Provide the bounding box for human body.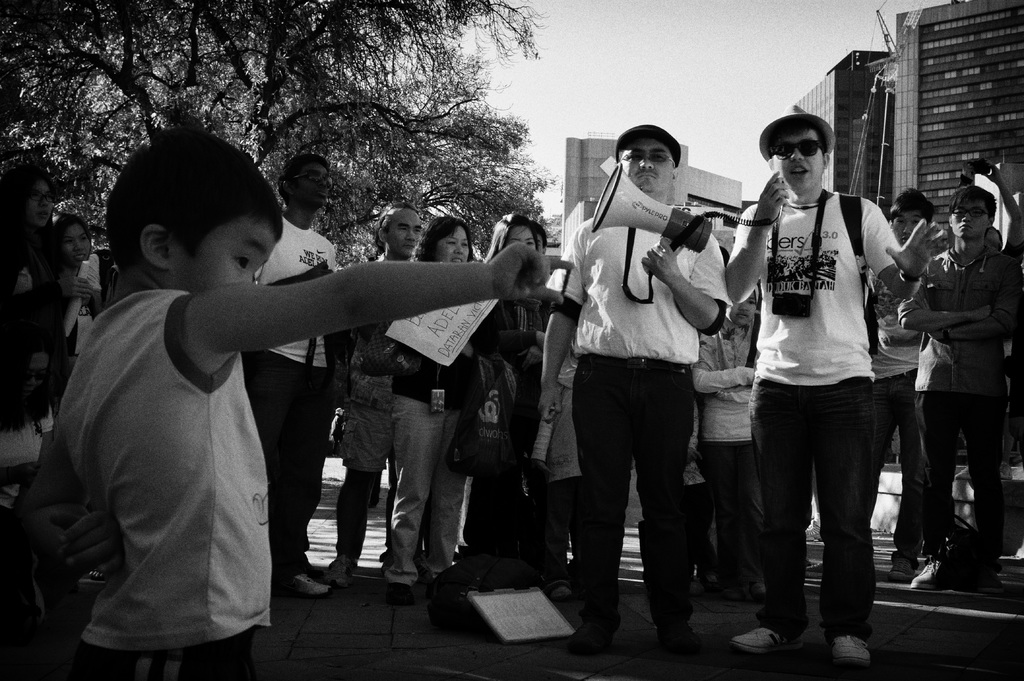
[x1=558, y1=148, x2=734, y2=645].
